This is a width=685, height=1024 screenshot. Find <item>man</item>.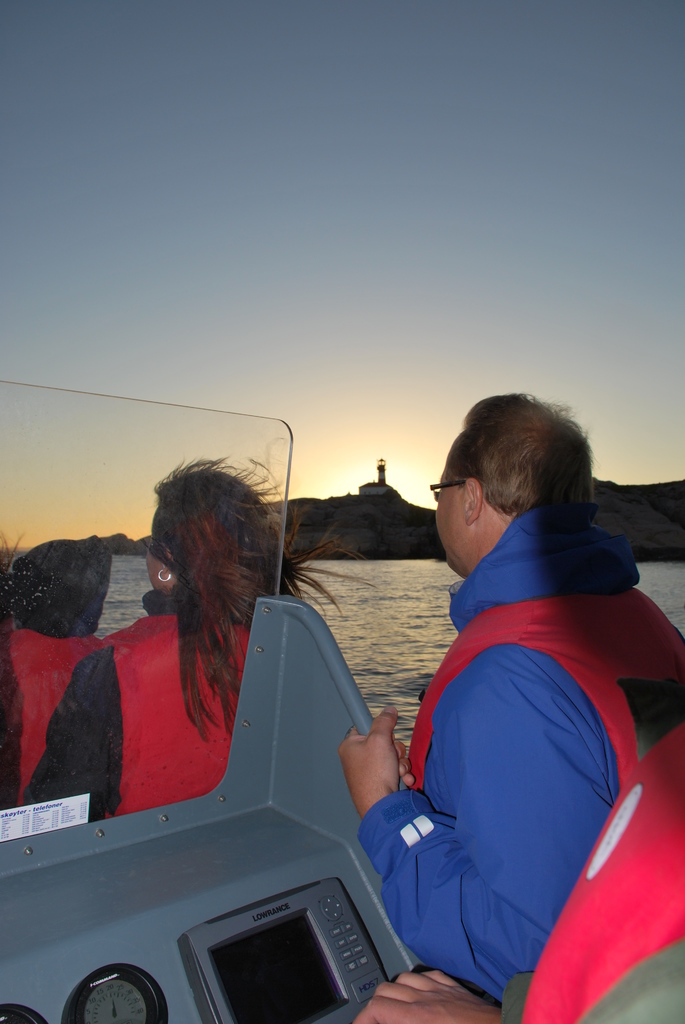
Bounding box: bbox=(332, 385, 652, 996).
